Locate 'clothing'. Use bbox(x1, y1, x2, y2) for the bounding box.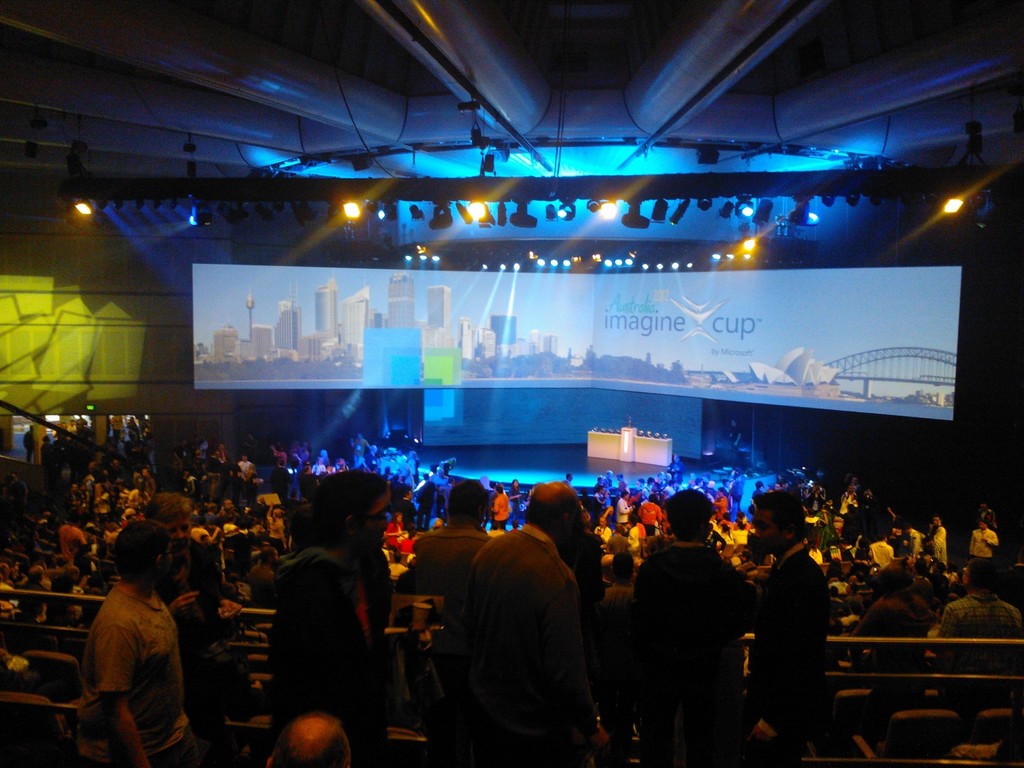
bbox(910, 528, 924, 559).
